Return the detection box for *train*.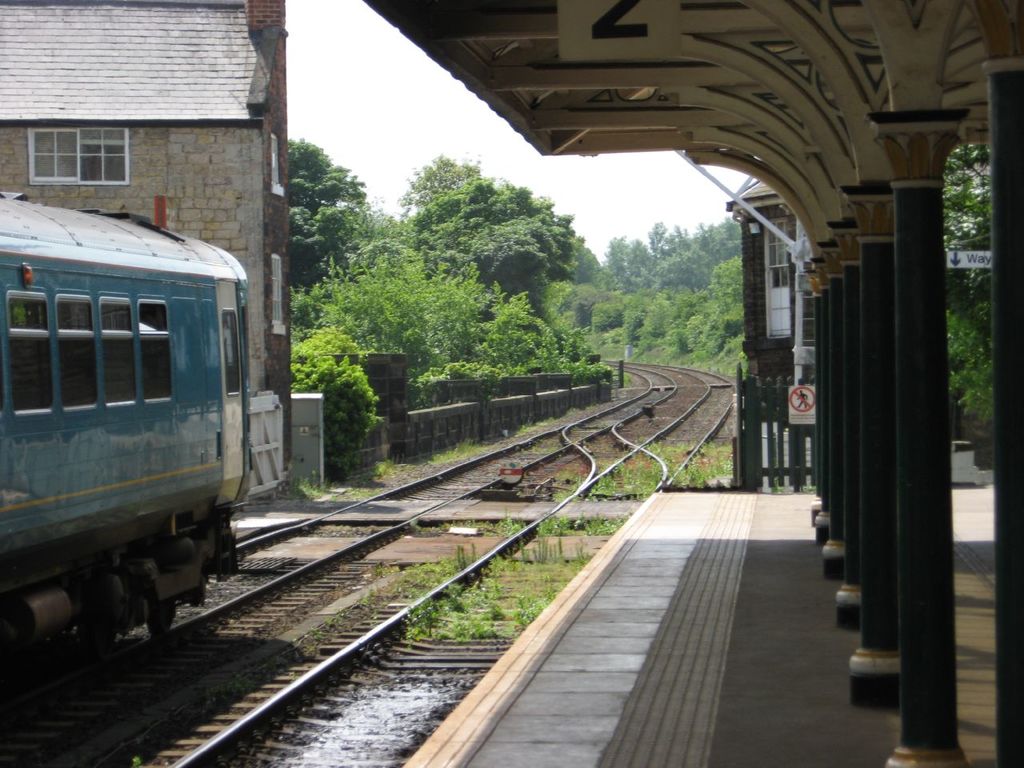
0, 189, 249, 722.
